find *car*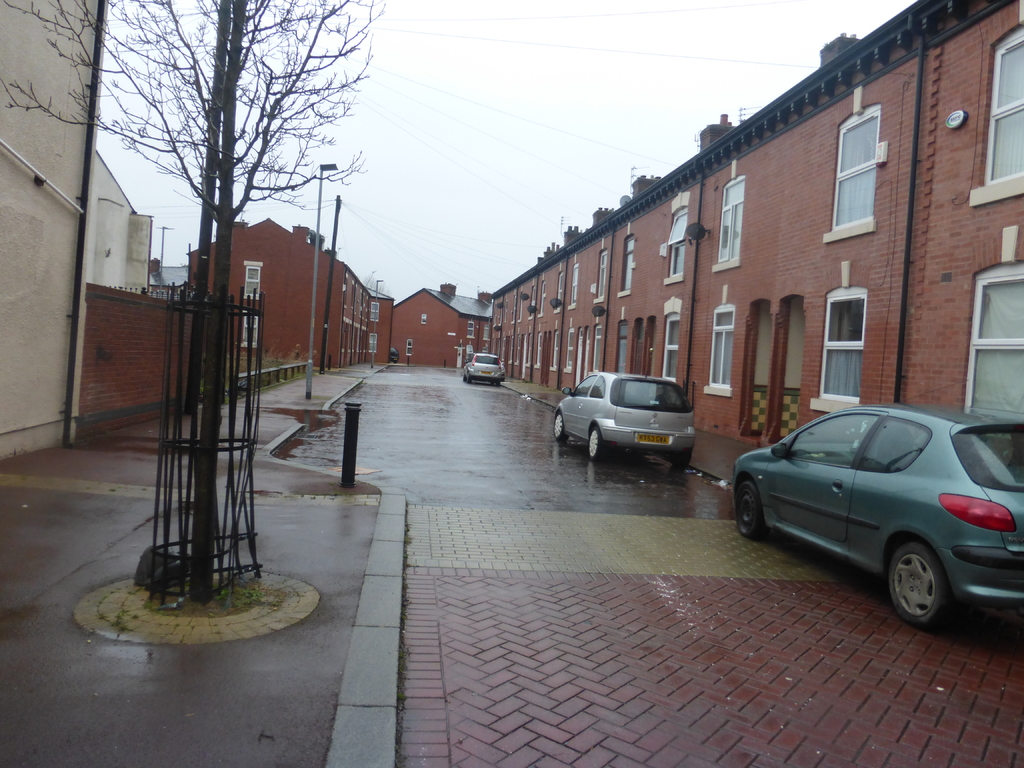
bbox=(458, 349, 504, 383)
